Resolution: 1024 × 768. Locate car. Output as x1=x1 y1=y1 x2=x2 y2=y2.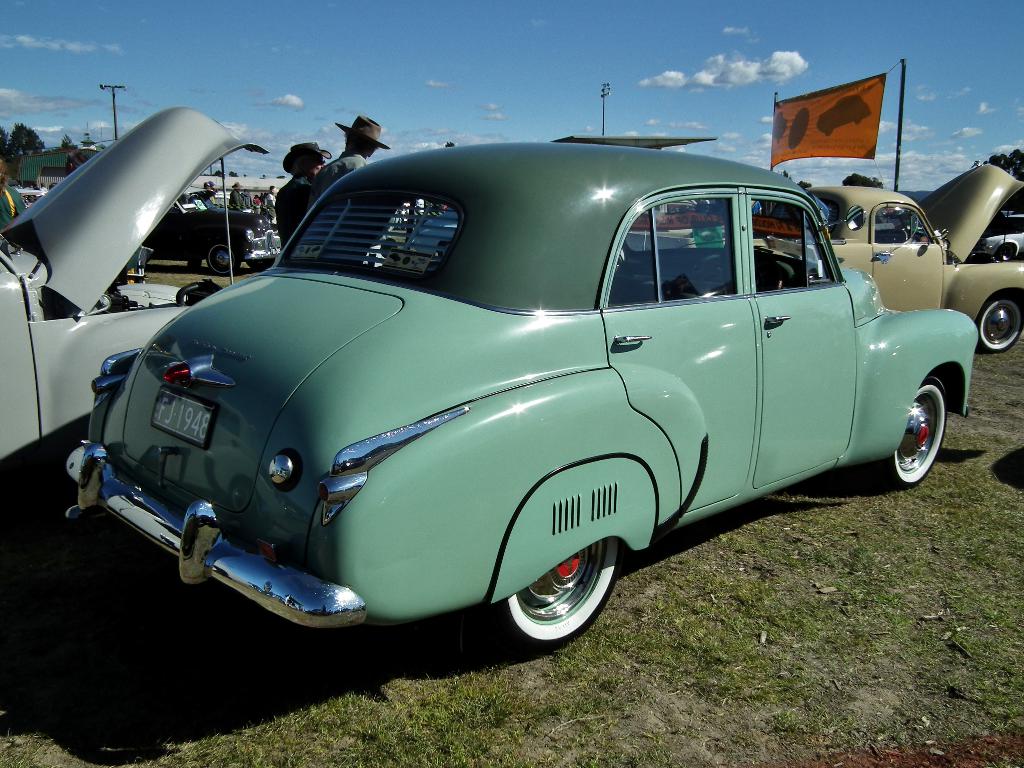
x1=689 y1=161 x2=1023 y2=352.
